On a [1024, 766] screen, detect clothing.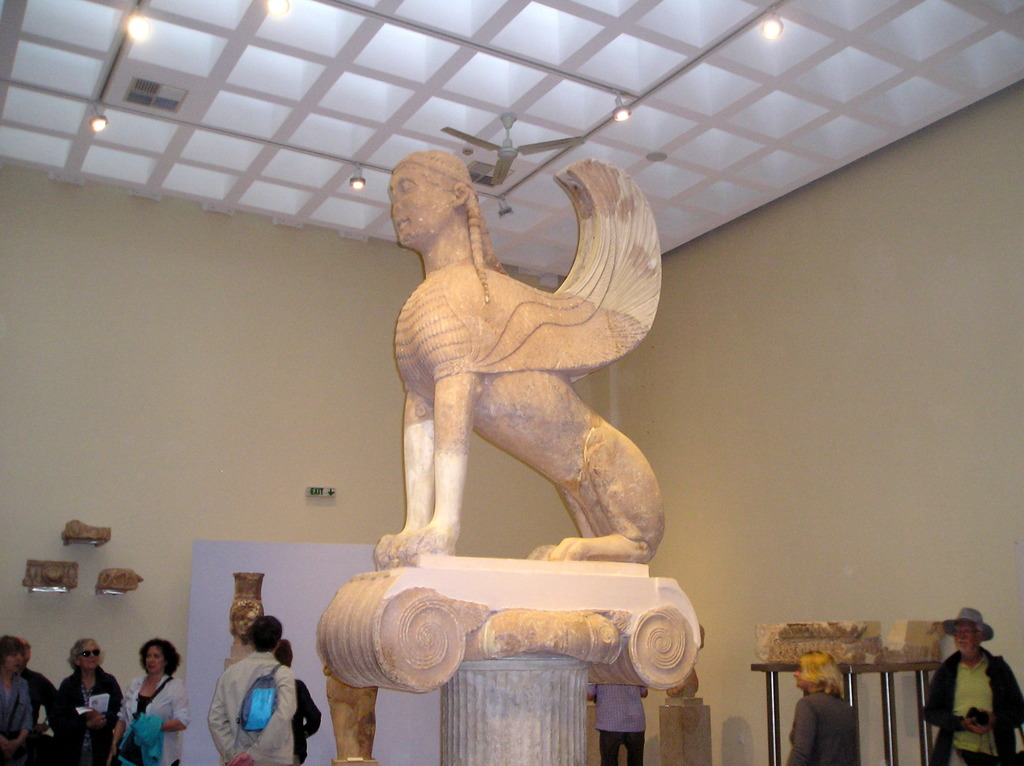
(47,660,127,765).
